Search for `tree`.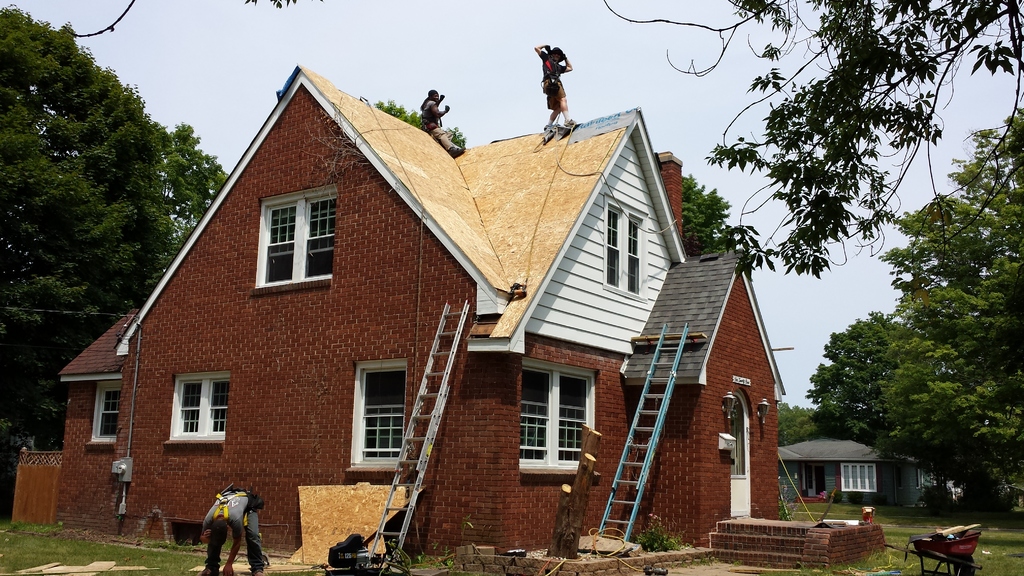
Found at left=807, top=312, right=933, bottom=499.
